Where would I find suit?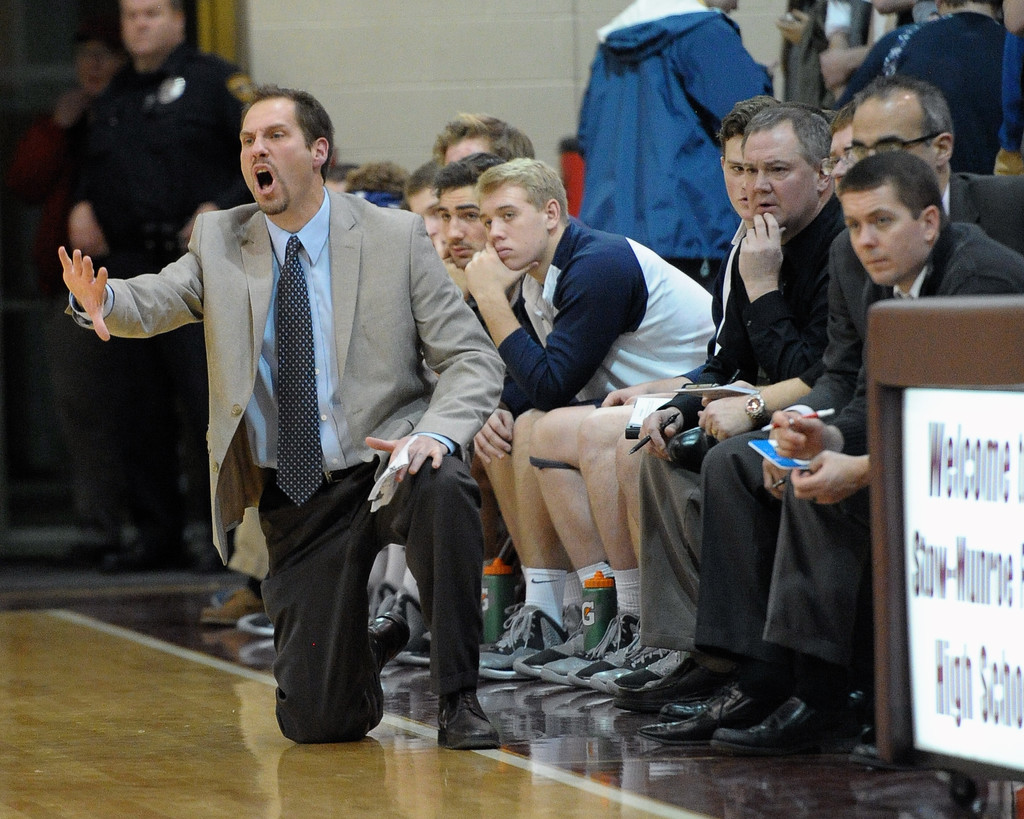
At select_region(691, 168, 1023, 686).
